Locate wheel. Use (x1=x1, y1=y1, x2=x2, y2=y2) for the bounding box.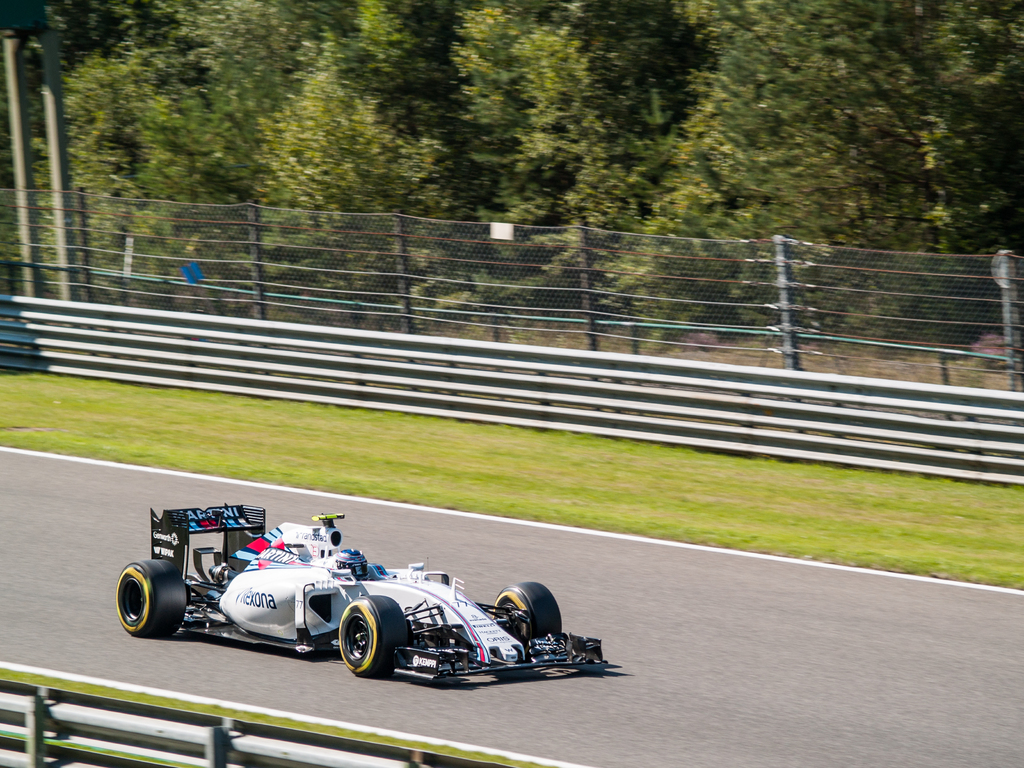
(x1=495, y1=582, x2=563, y2=646).
